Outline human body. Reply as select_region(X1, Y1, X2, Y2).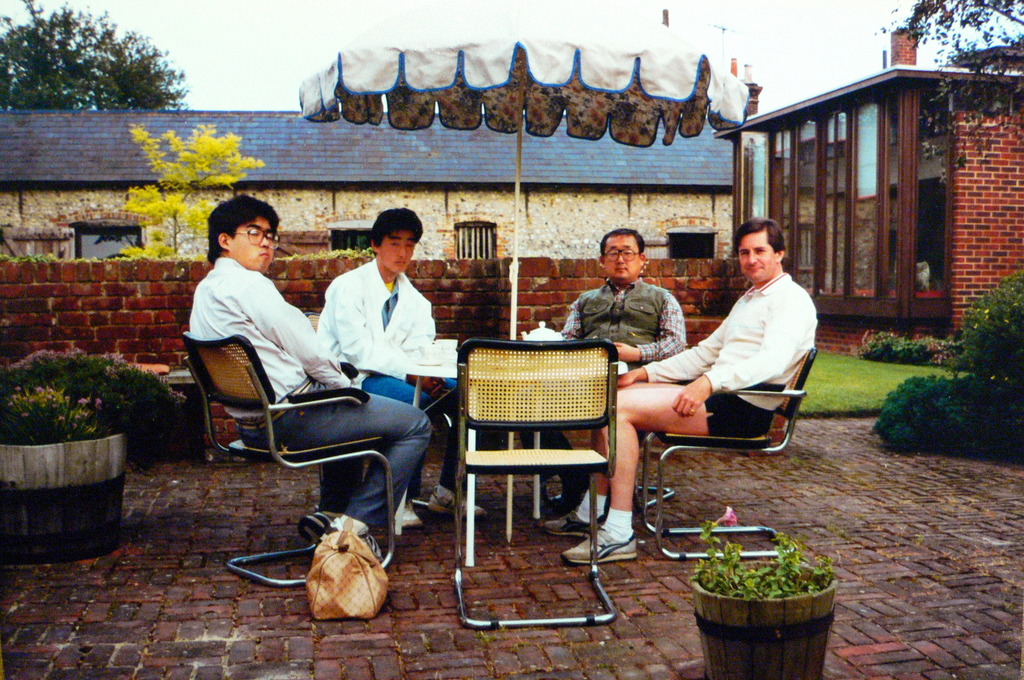
select_region(312, 250, 484, 531).
